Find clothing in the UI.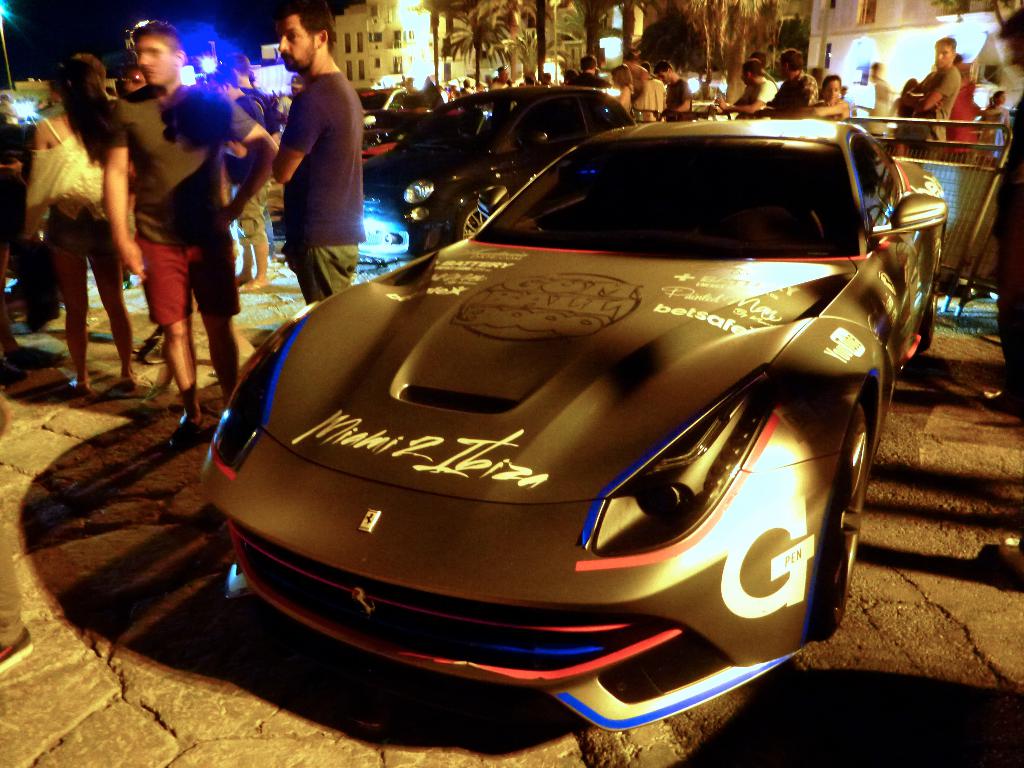
UI element at 260 38 377 257.
